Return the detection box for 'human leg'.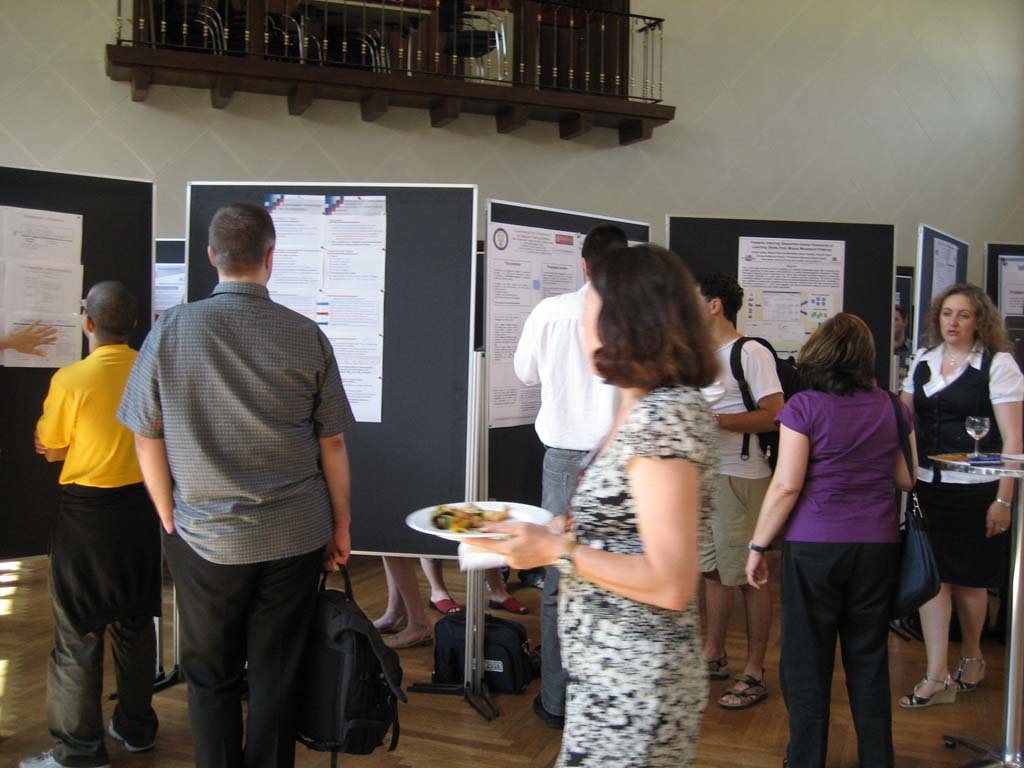
box=[843, 542, 909, 766].
